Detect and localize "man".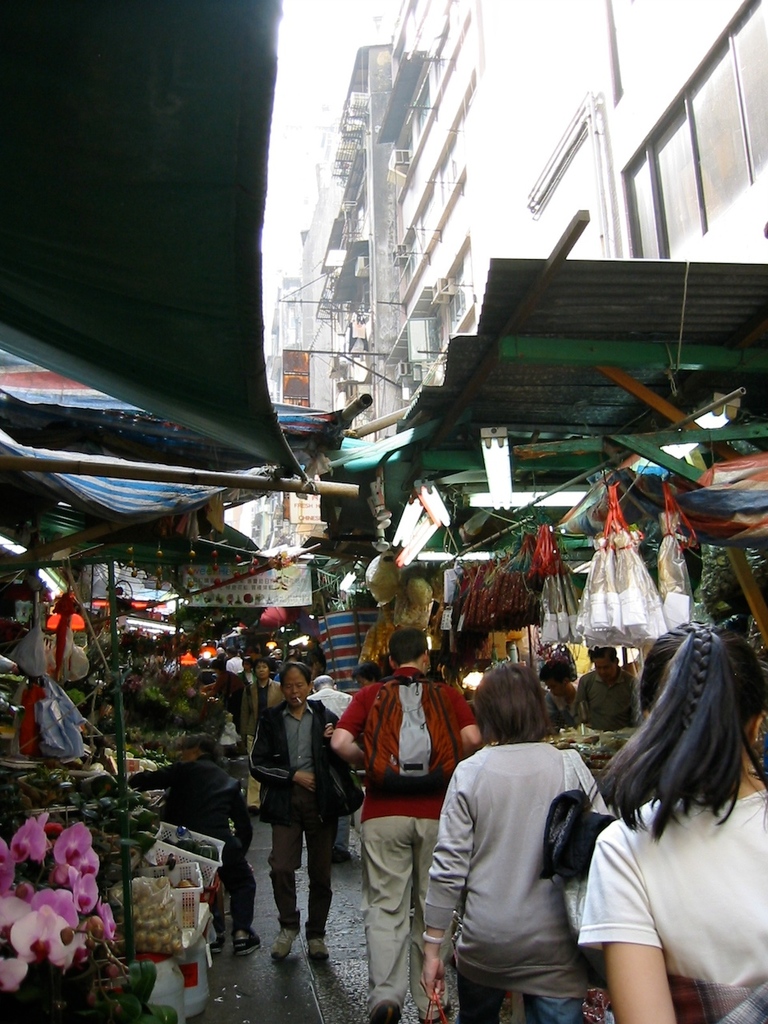
Localized at BBox(535, 660, 588, 730).
